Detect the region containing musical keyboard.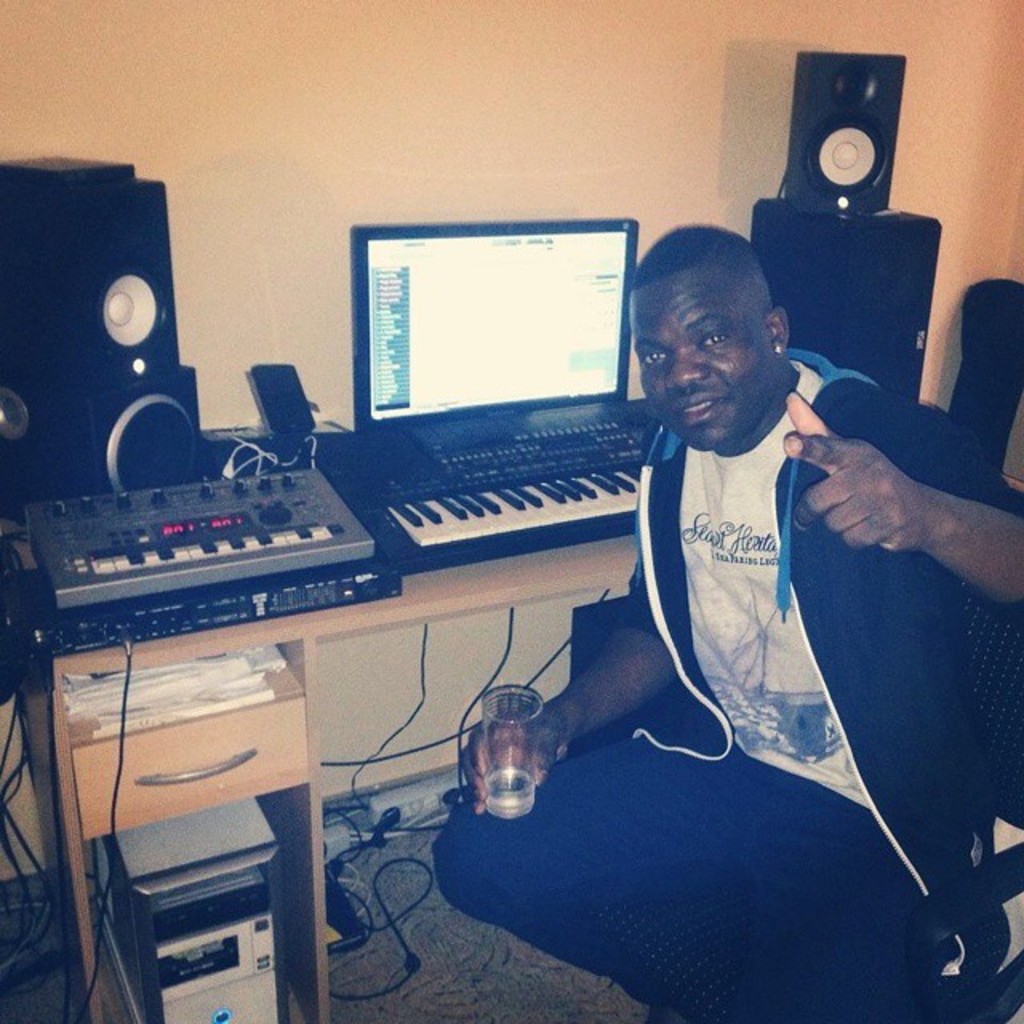
crop(318, 419, 691, 589).
